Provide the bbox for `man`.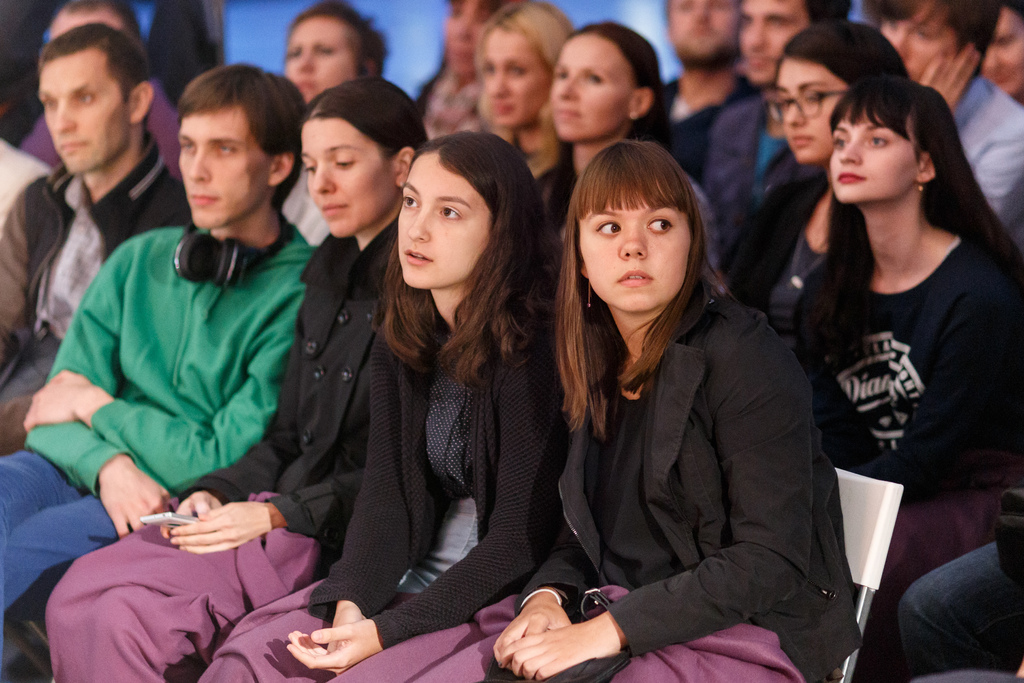
<region>703, 0, 853, 259</region>.
